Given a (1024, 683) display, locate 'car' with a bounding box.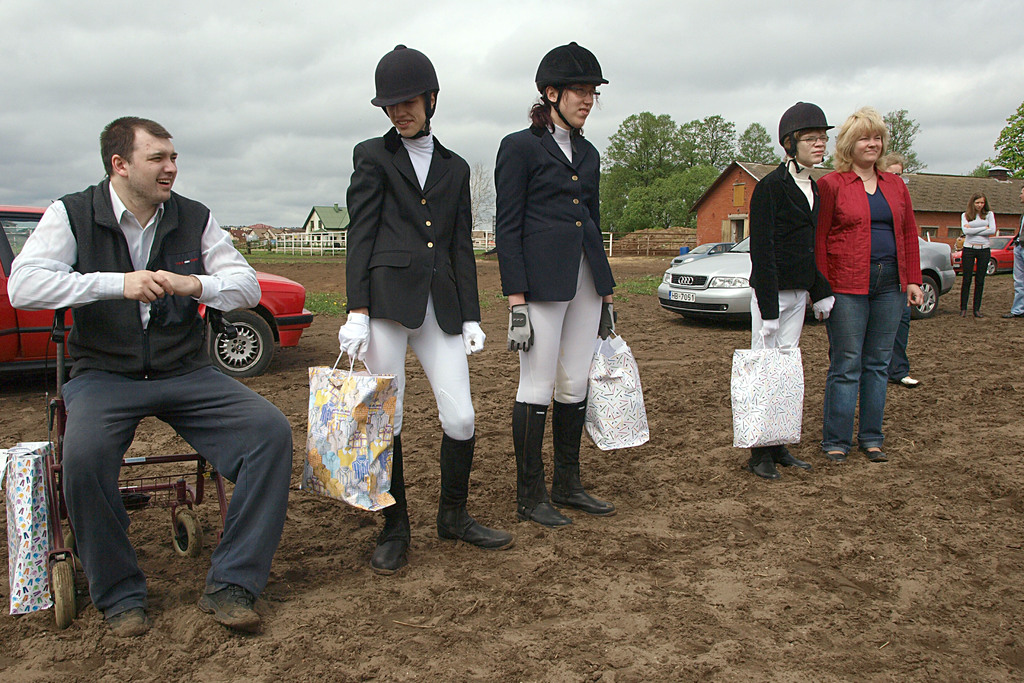
Located: <box>953,234,1020,277</box>.
